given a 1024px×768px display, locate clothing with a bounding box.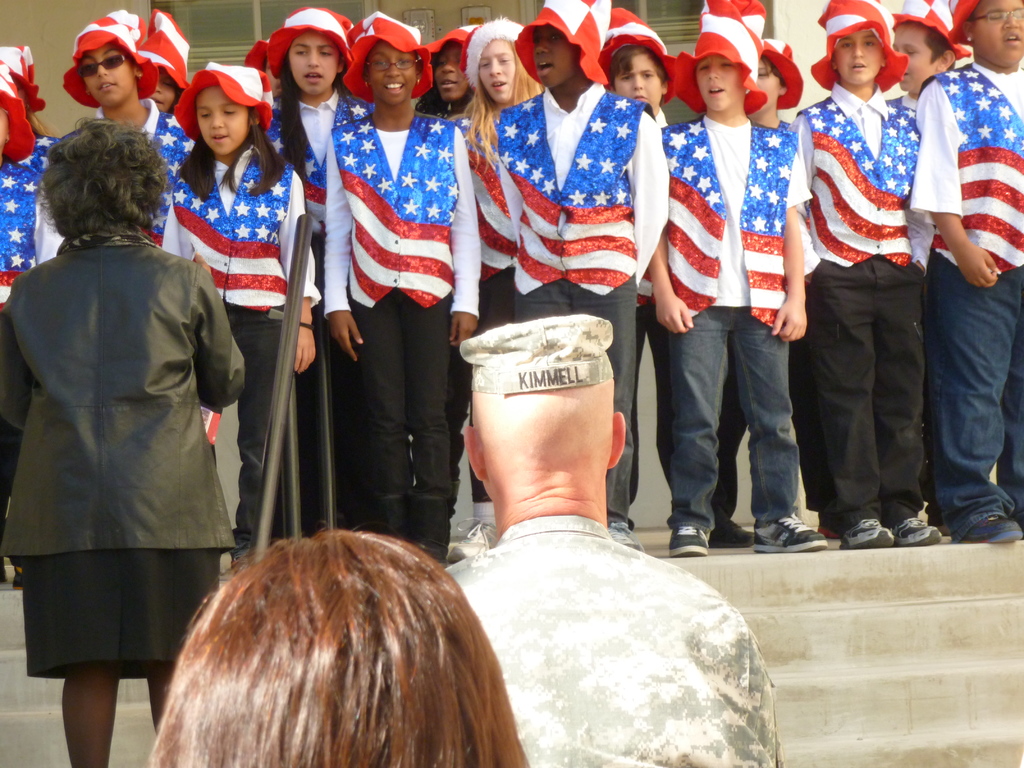
Located: (left=0, top=232, right=253, bottom=678).
